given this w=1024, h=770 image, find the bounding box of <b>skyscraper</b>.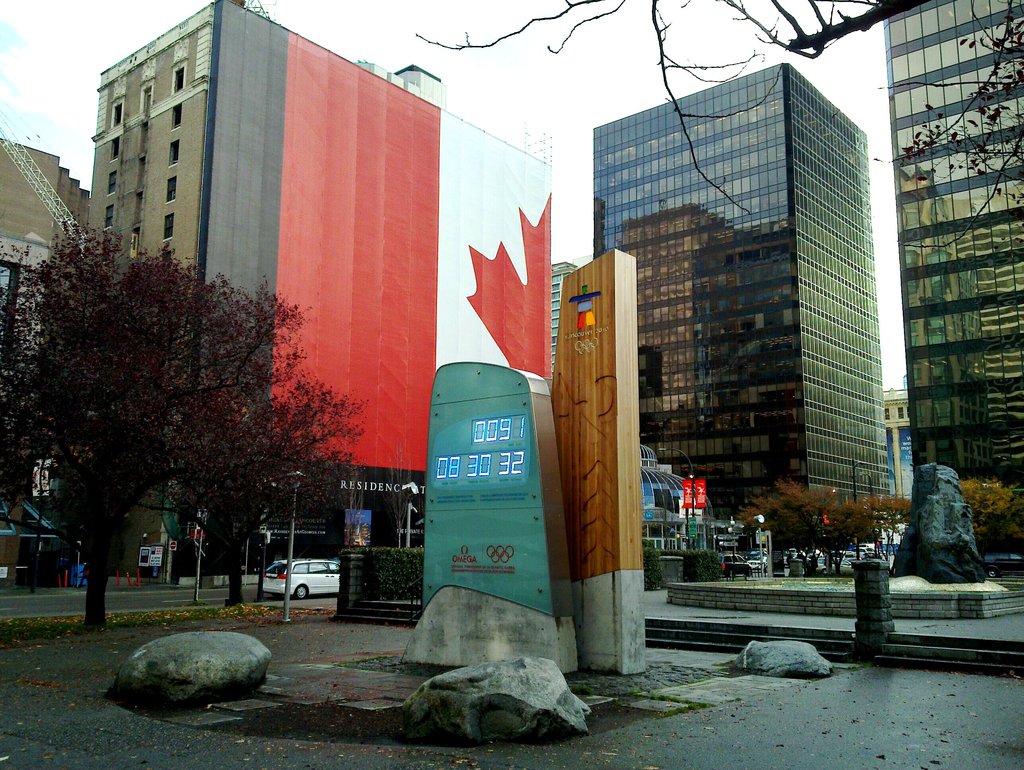
left=592, top=54, right=891, bottom=556.
